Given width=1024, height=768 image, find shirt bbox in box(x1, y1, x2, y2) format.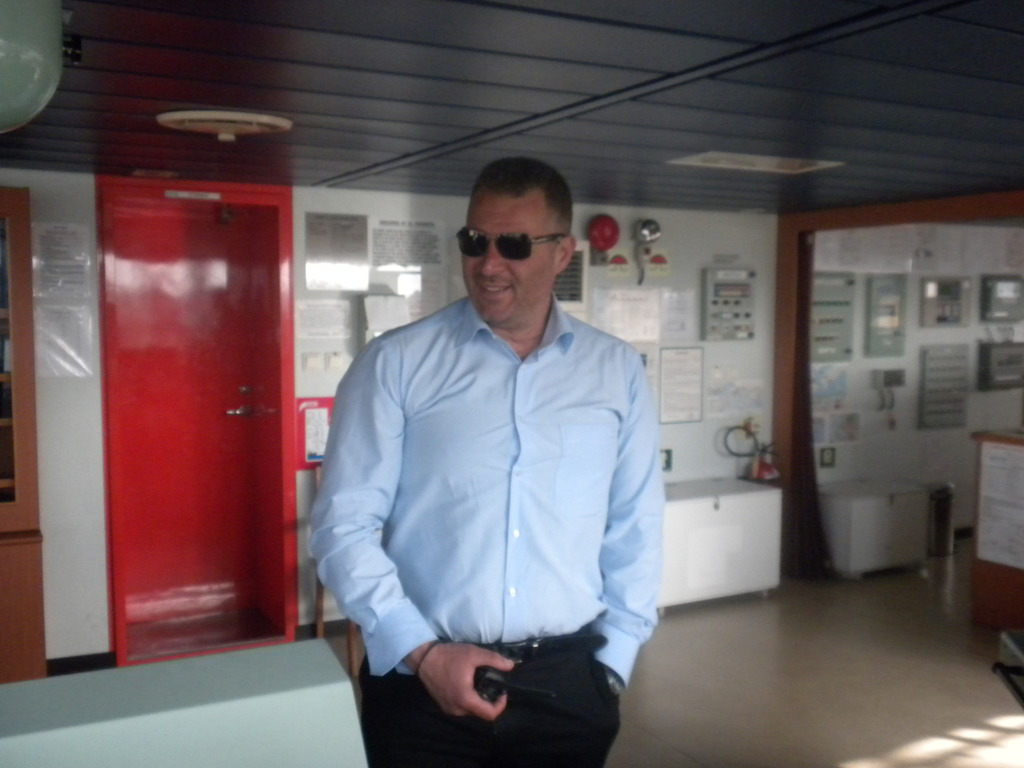
box(308, 294, 666, 692).
